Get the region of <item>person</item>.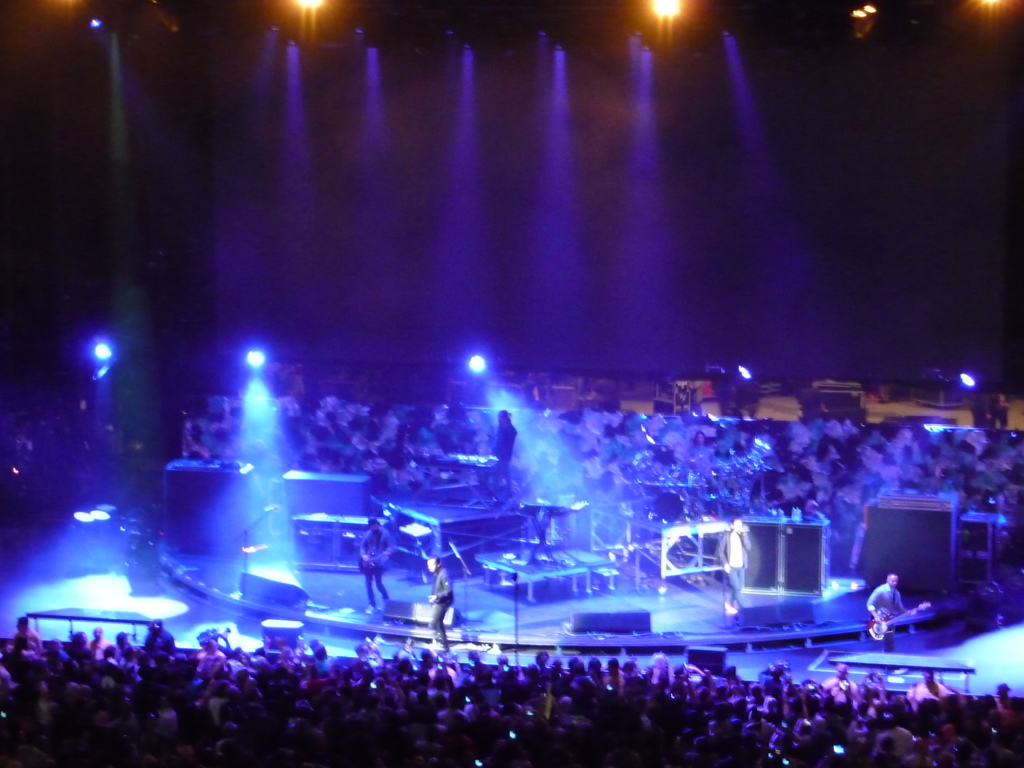
[864, 572, 920, 659].
